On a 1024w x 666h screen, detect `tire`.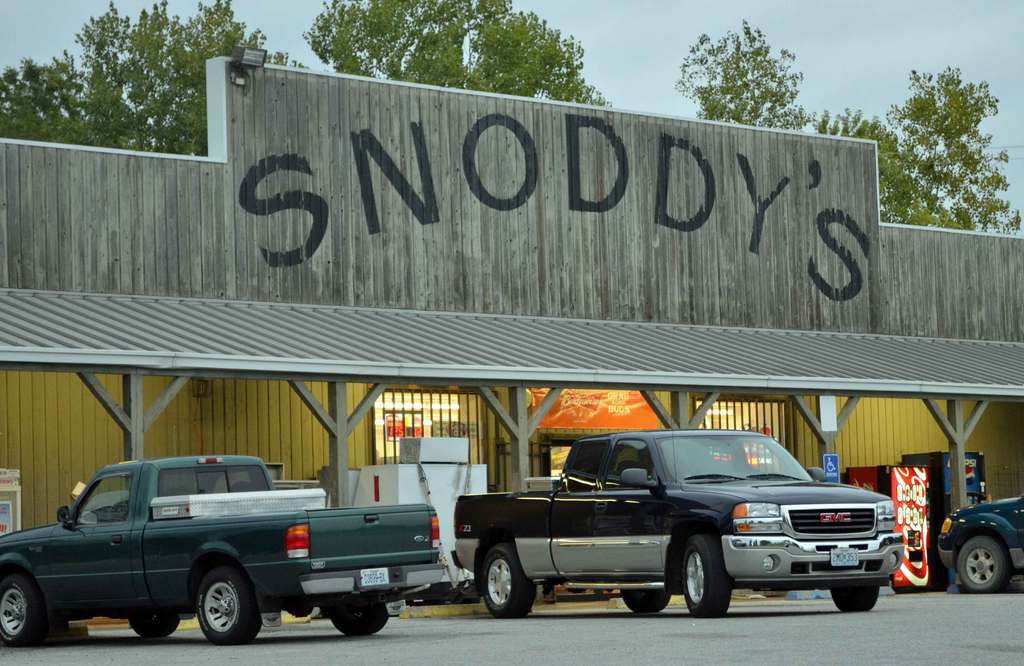
left=832, top=585, right=882, bottom=617.
